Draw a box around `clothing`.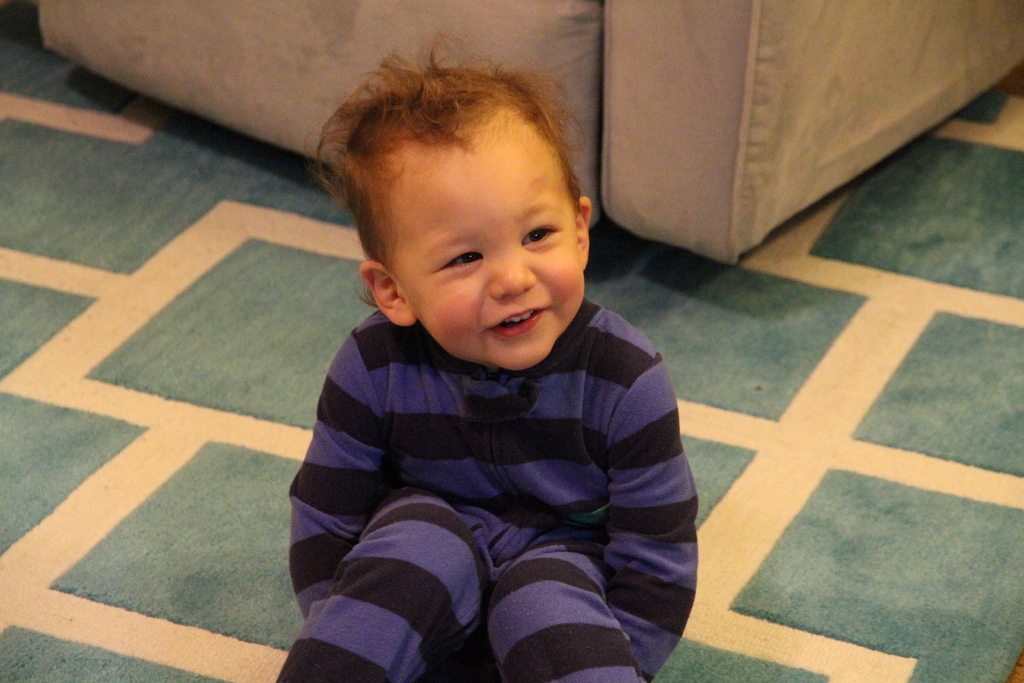
pyautogui.locateOnScreen(267, 292, 706, 682).
